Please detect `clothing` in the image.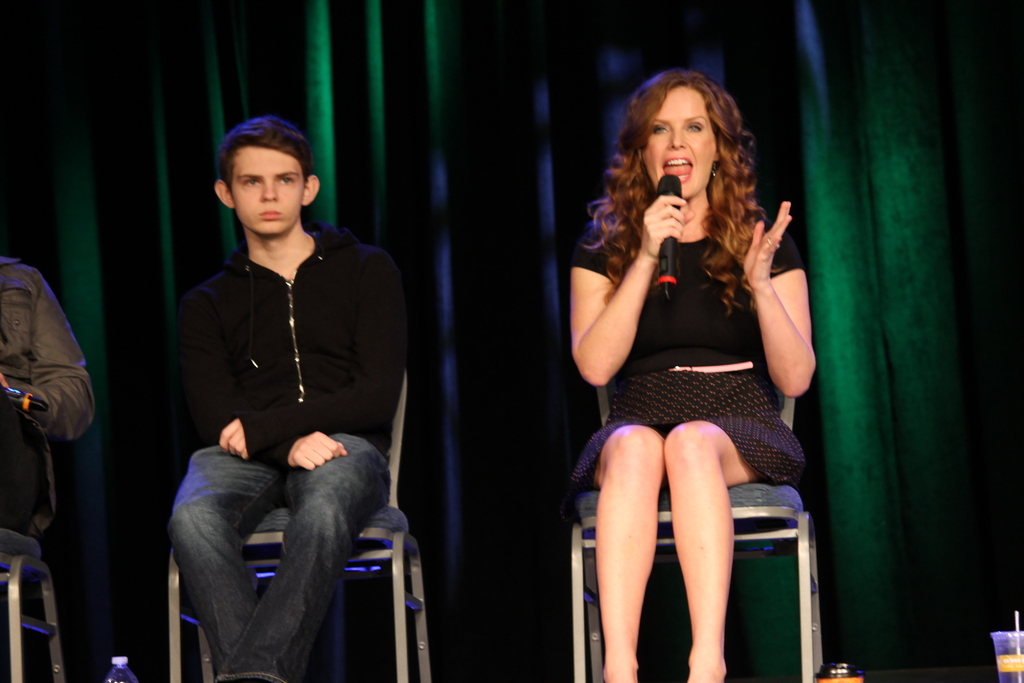
x1=173 y1=209 x2=413 y2=682.
